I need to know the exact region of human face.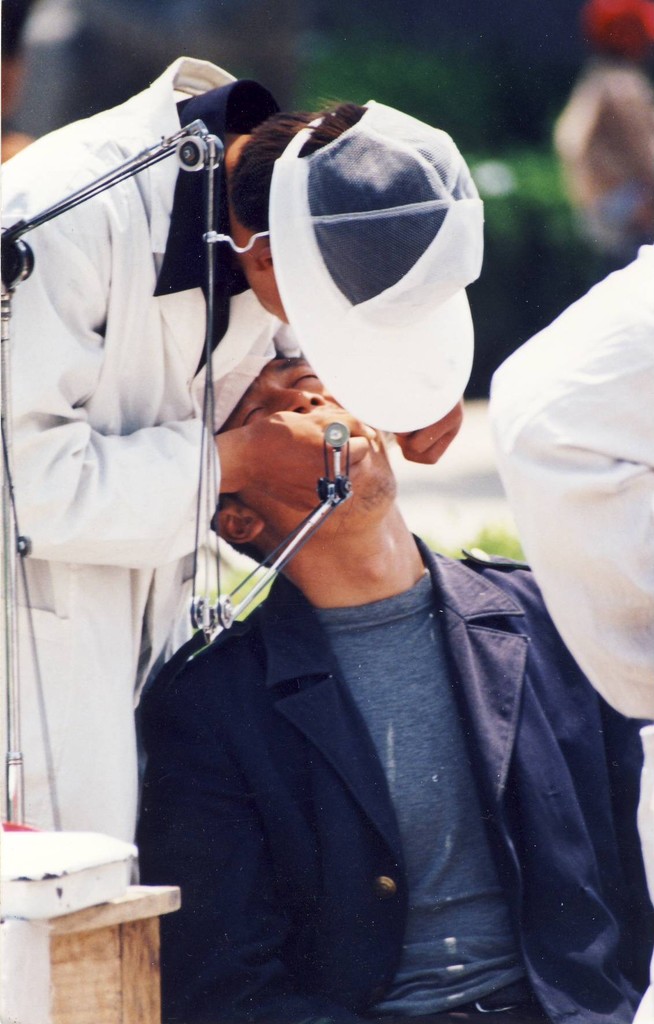
Region: [232, 356, 395, 500].
